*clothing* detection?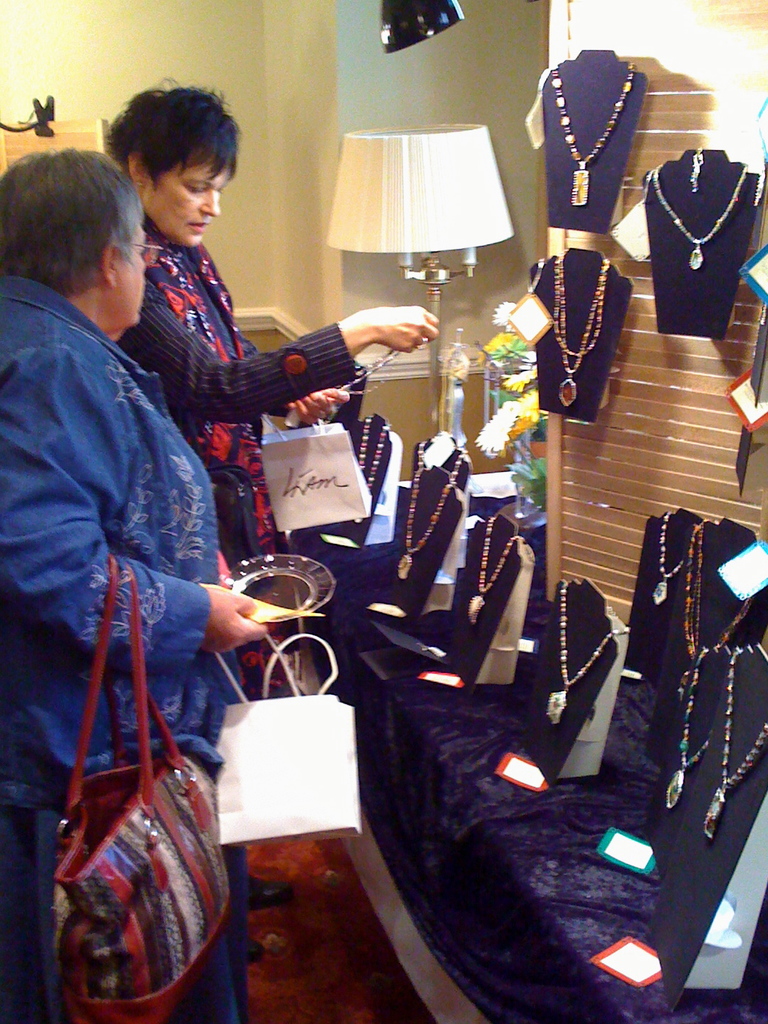
[x1=120, y1=217, x2=352, y2=562]
